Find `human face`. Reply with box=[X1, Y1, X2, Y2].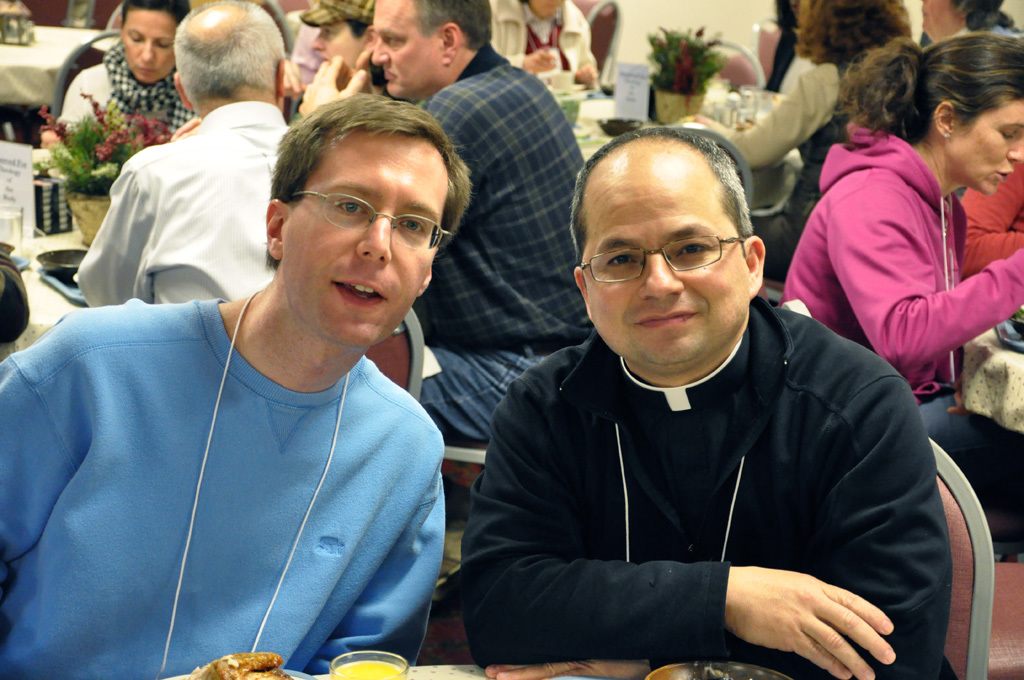
box=[283, 129, 437, 335].
